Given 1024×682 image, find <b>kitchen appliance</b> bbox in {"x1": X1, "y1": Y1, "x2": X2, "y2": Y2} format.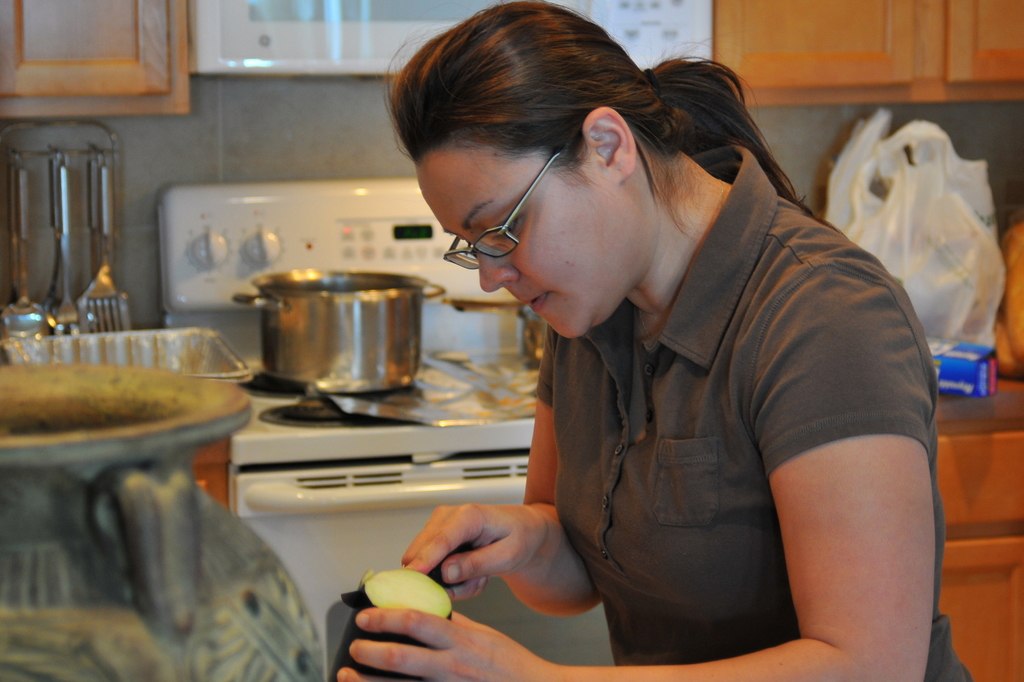
{"x1": 232, "y1": 264, "x2": 444, "y2": 392}.
